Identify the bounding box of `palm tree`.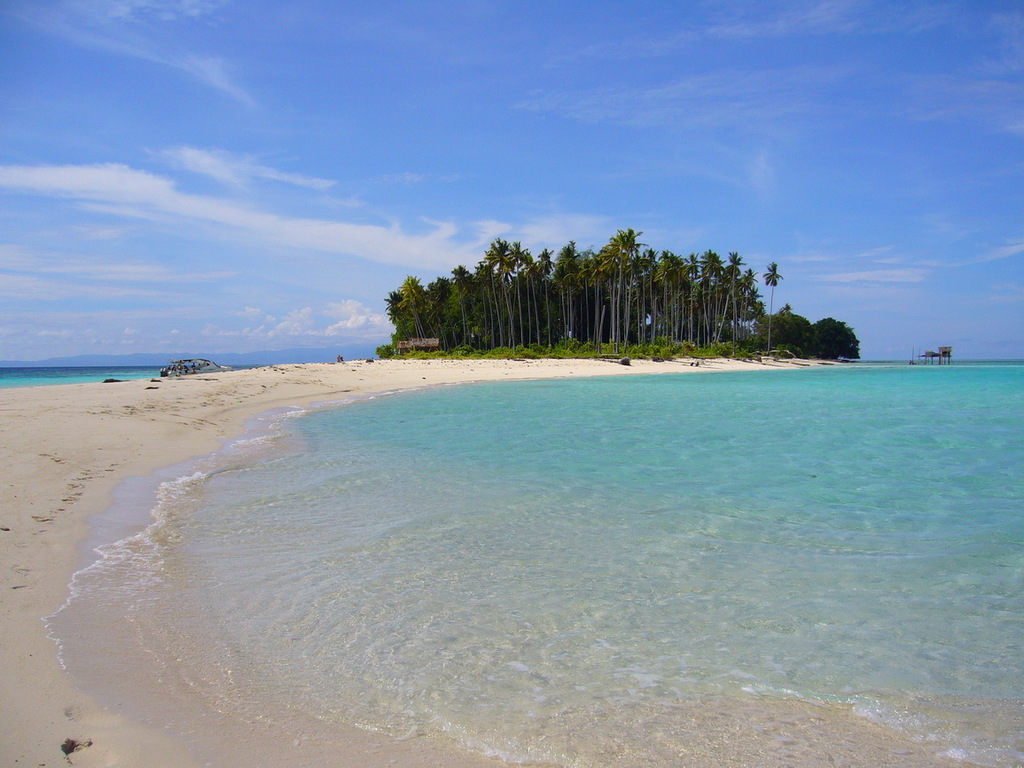
locate(481, 237, 517, 333).
